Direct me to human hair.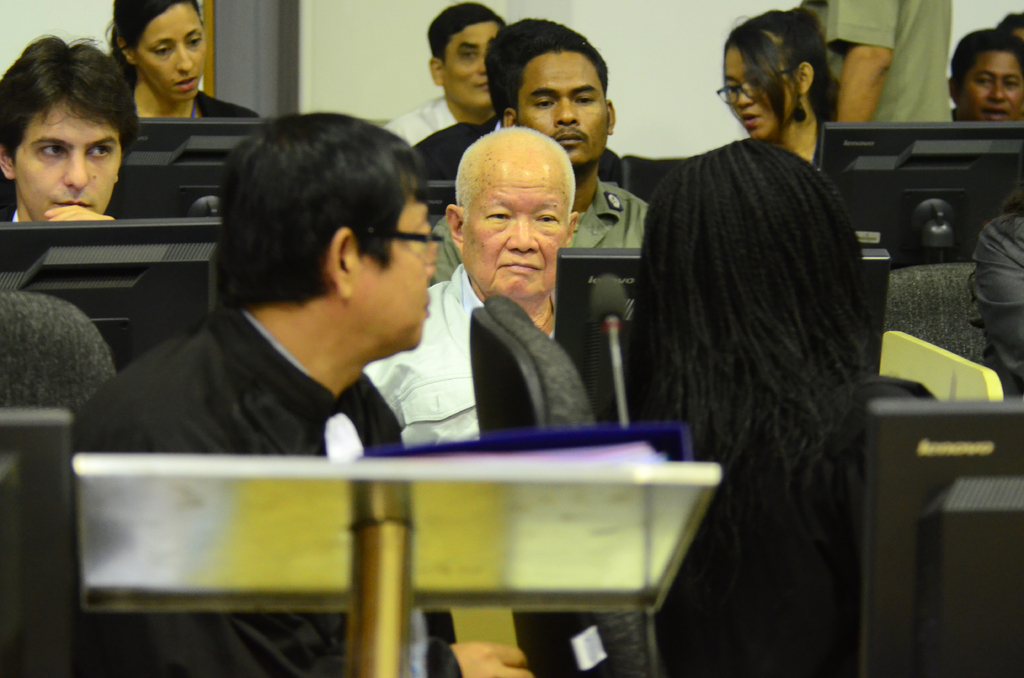
Direction: box=[724, 8, 834, 143].
